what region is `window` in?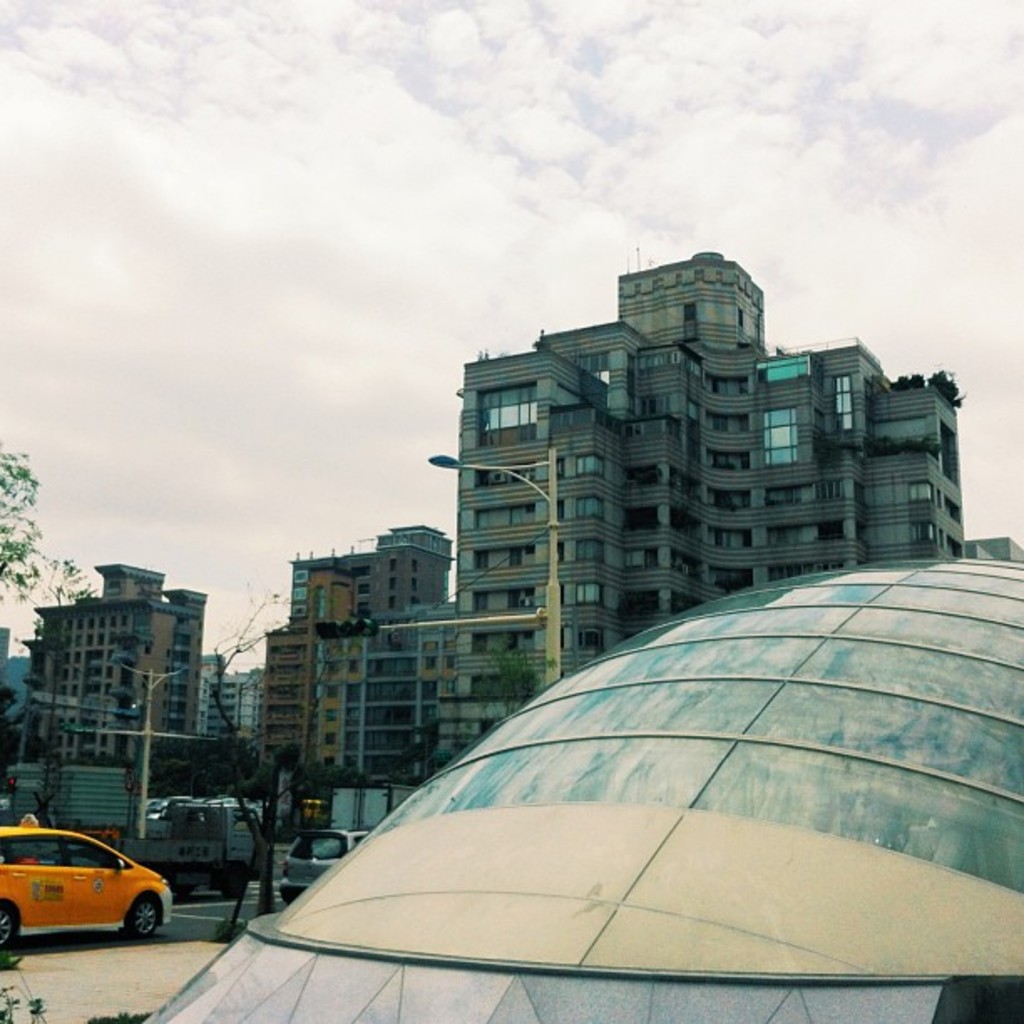
pyautogui.locateOnScreen(709, 527, 751, 549).
